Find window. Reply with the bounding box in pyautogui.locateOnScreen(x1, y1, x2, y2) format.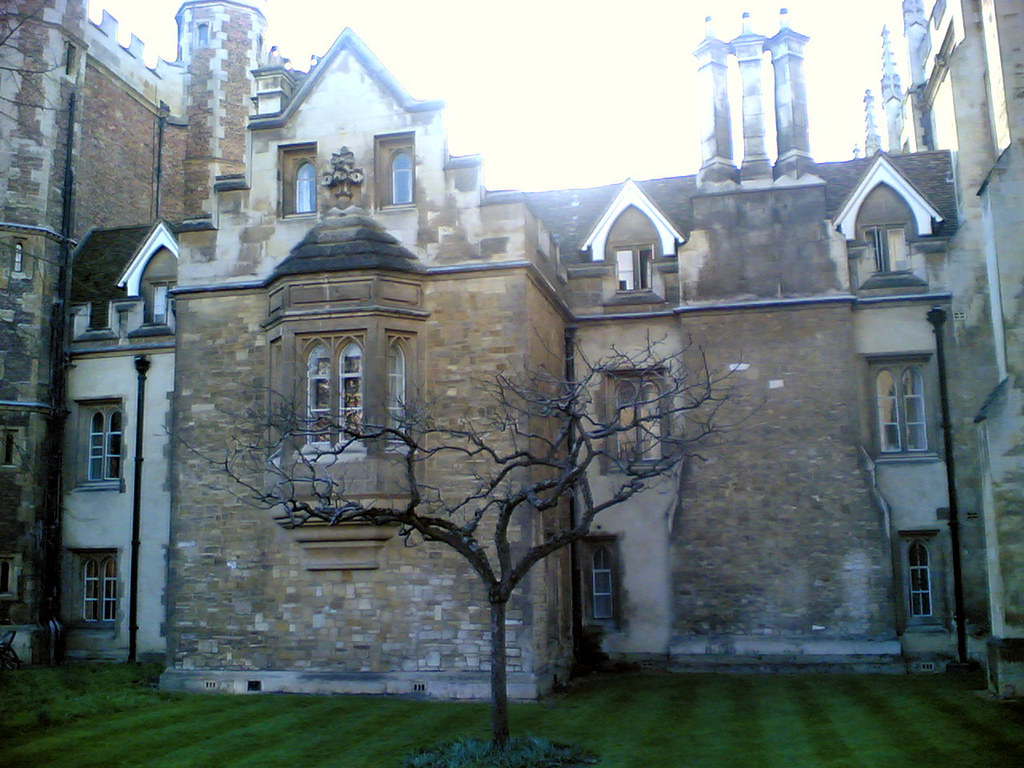
pyautogui.locateOnScreen(877, 342, 943, 477).
